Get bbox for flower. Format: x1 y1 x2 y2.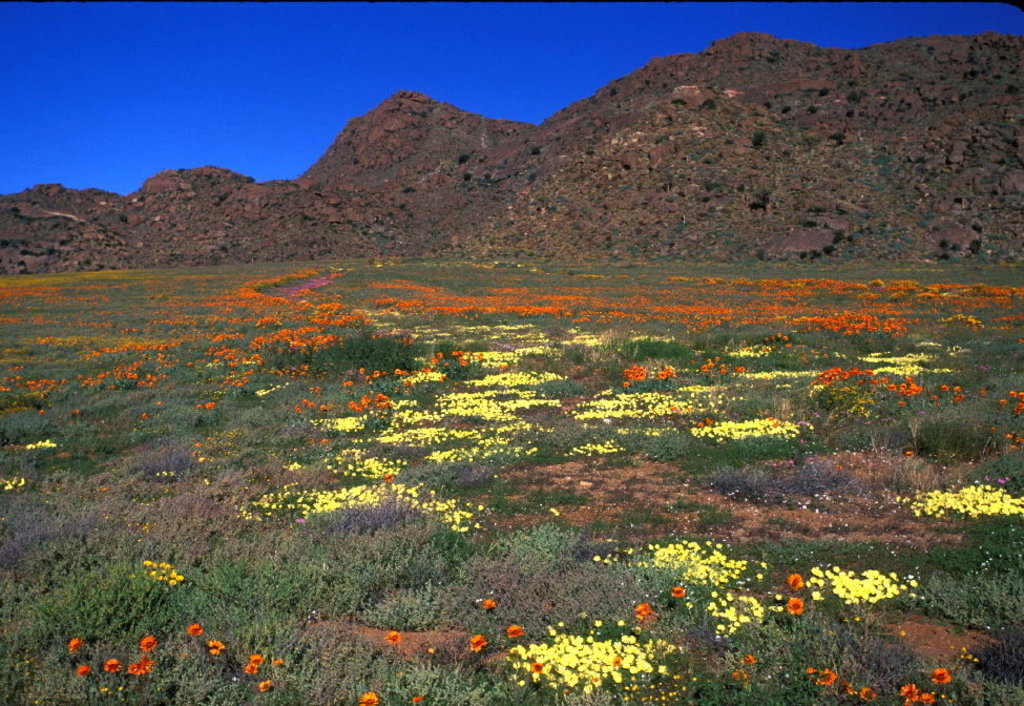
103 657 120 671.
